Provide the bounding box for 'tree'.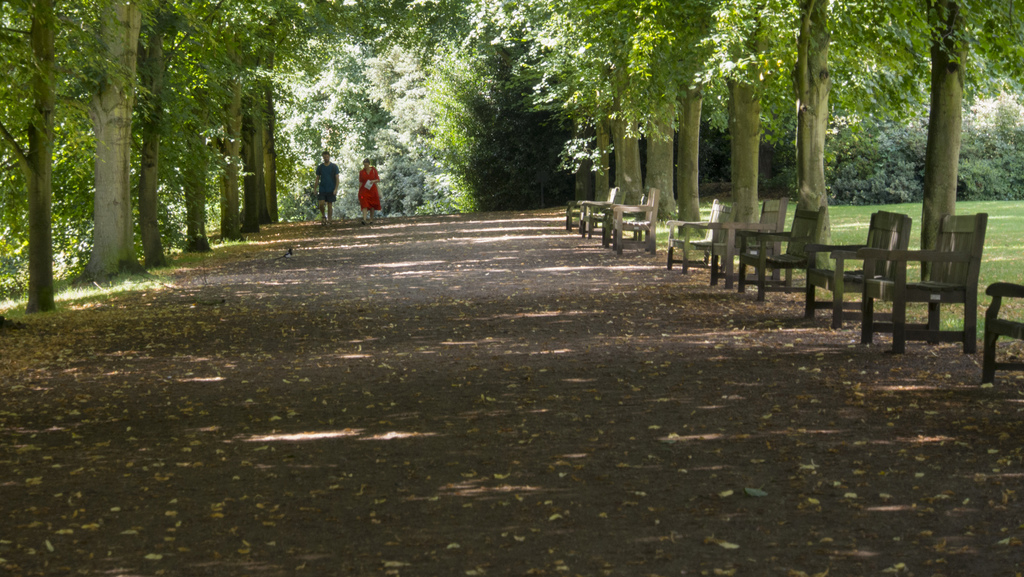
259/0/488/227.
